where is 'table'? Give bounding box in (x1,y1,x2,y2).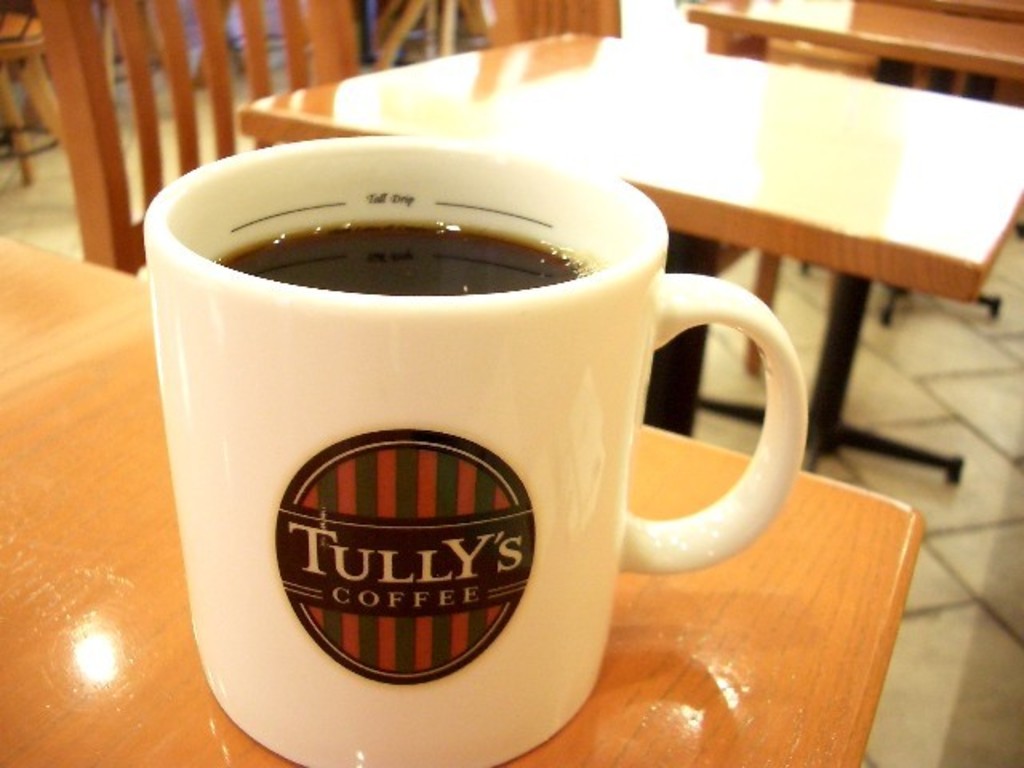
(688,0,1022,83).
